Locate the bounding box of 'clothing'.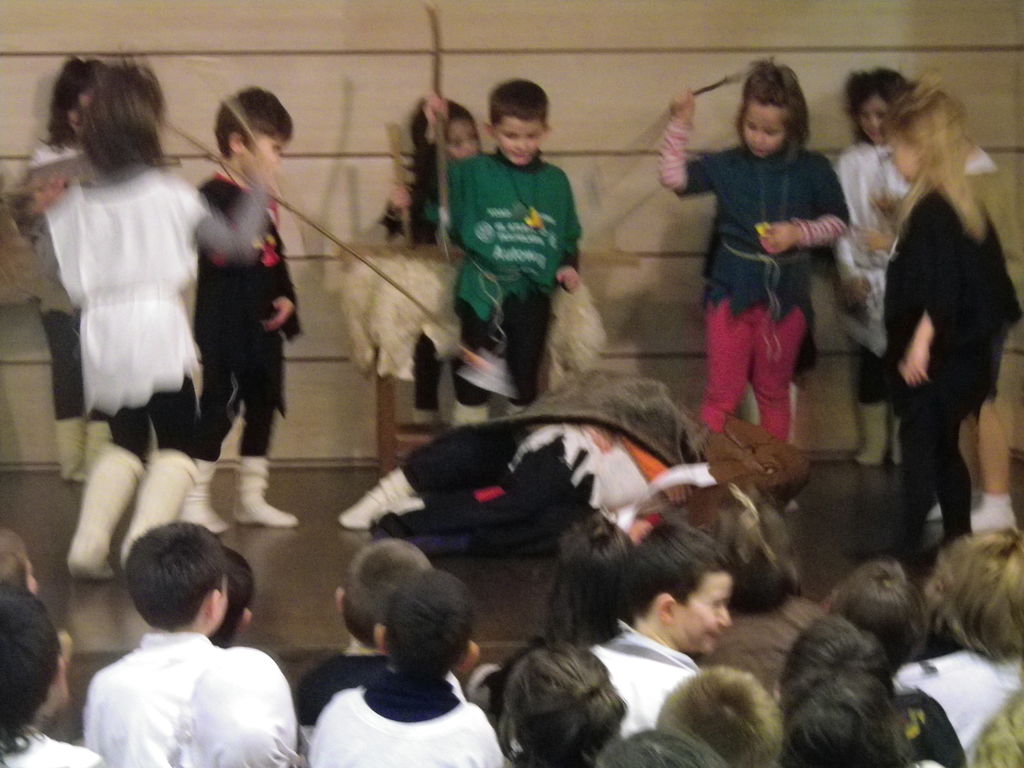
Bounding box: 20/135/95/422.
